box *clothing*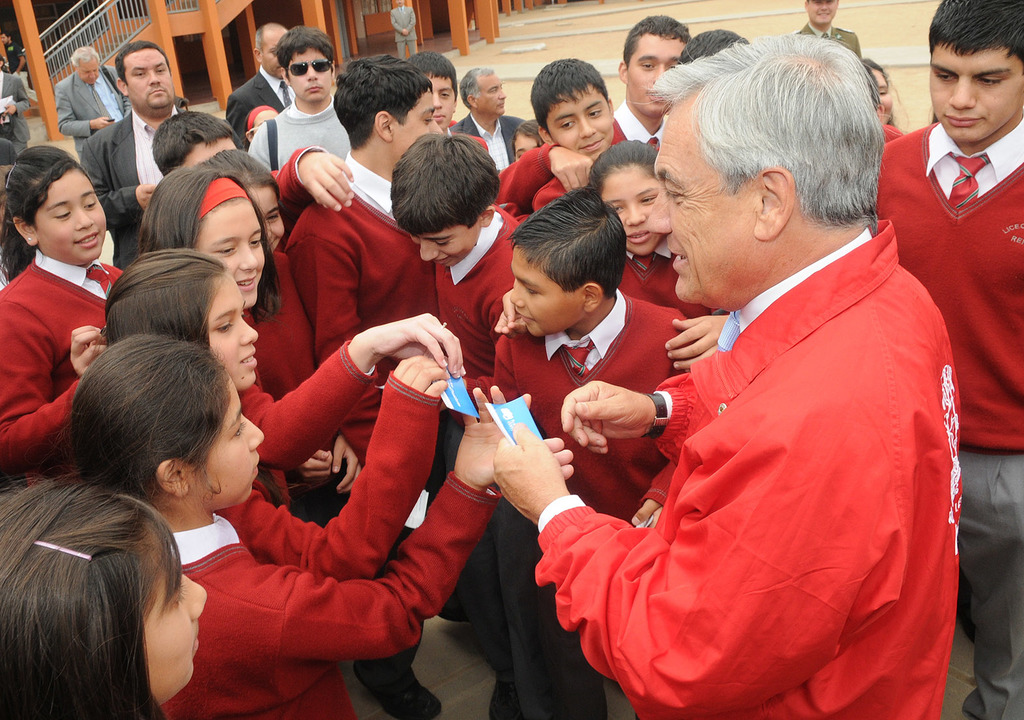
<region>2, 36, 39, 101</region>
